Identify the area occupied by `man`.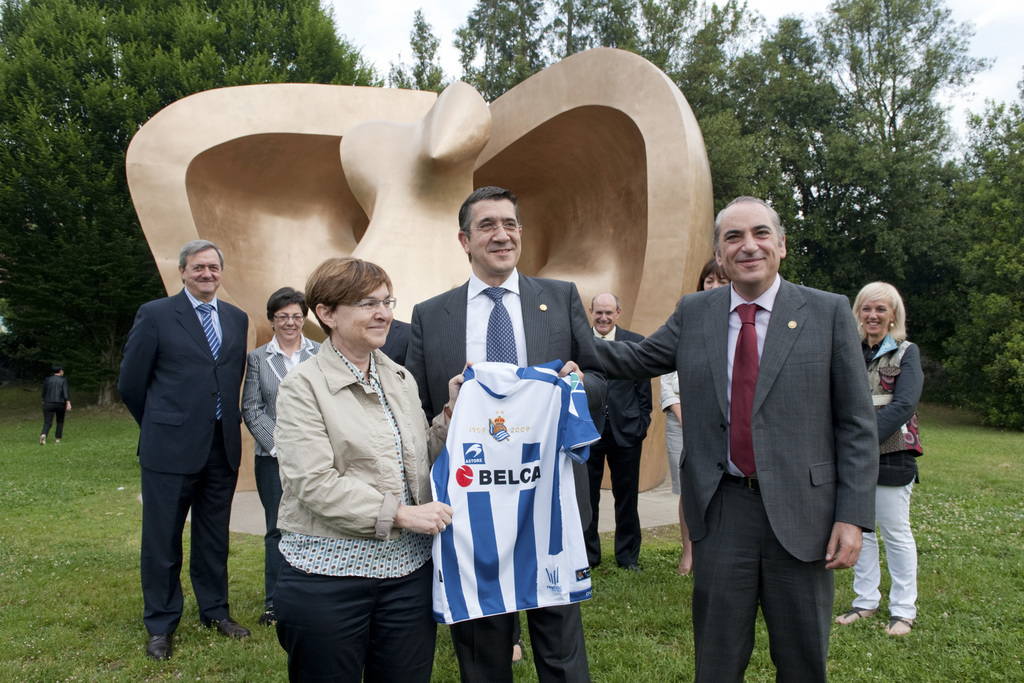
Area: bbox=(379, 318, 412, 367).
